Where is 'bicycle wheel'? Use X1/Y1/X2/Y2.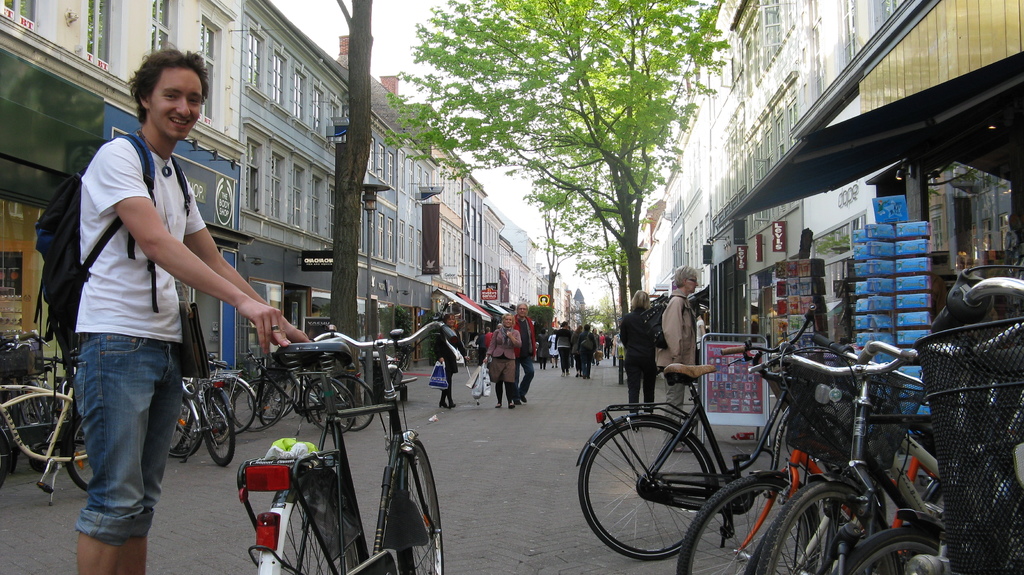
61/414/93/495.
